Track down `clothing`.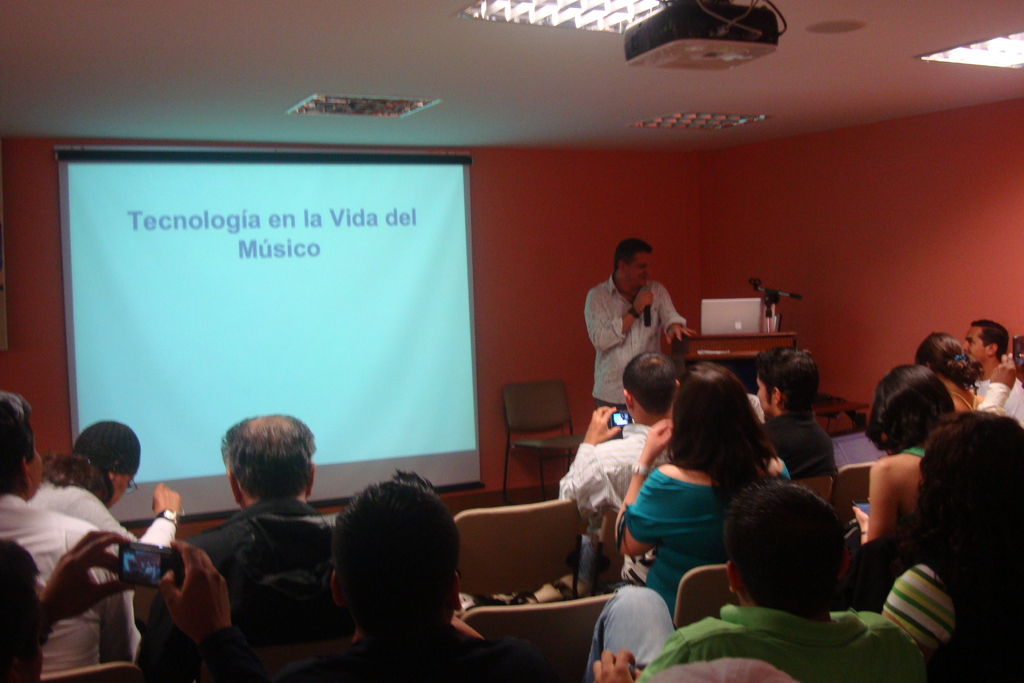
Tracked to x1=634, y1=598, x2=927, y2=682.
